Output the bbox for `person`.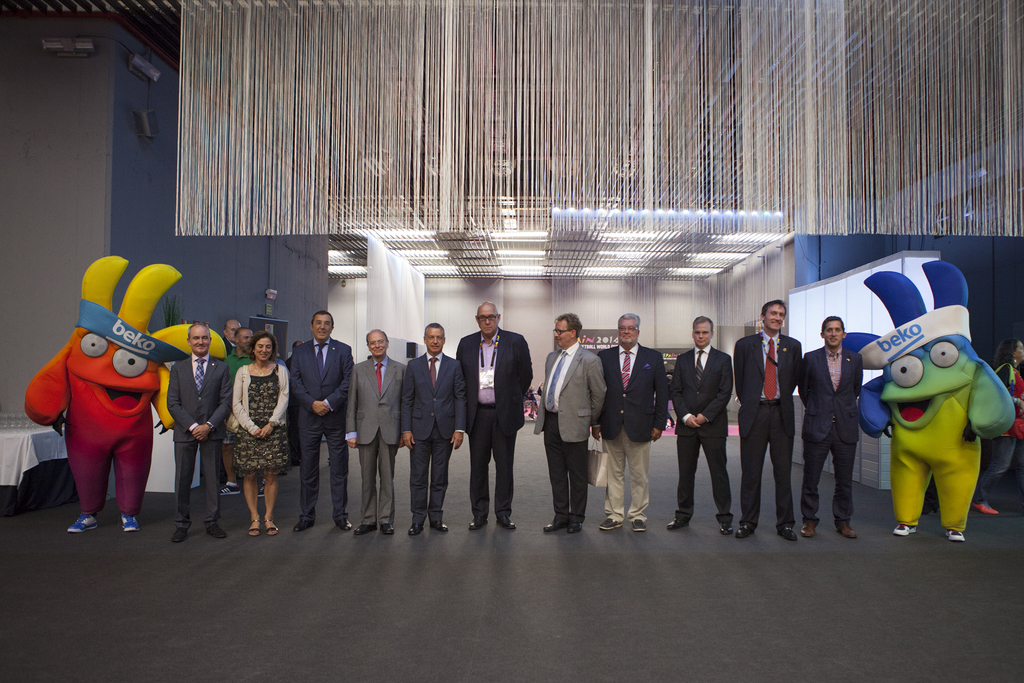
box(728, 299, 803, 545).
